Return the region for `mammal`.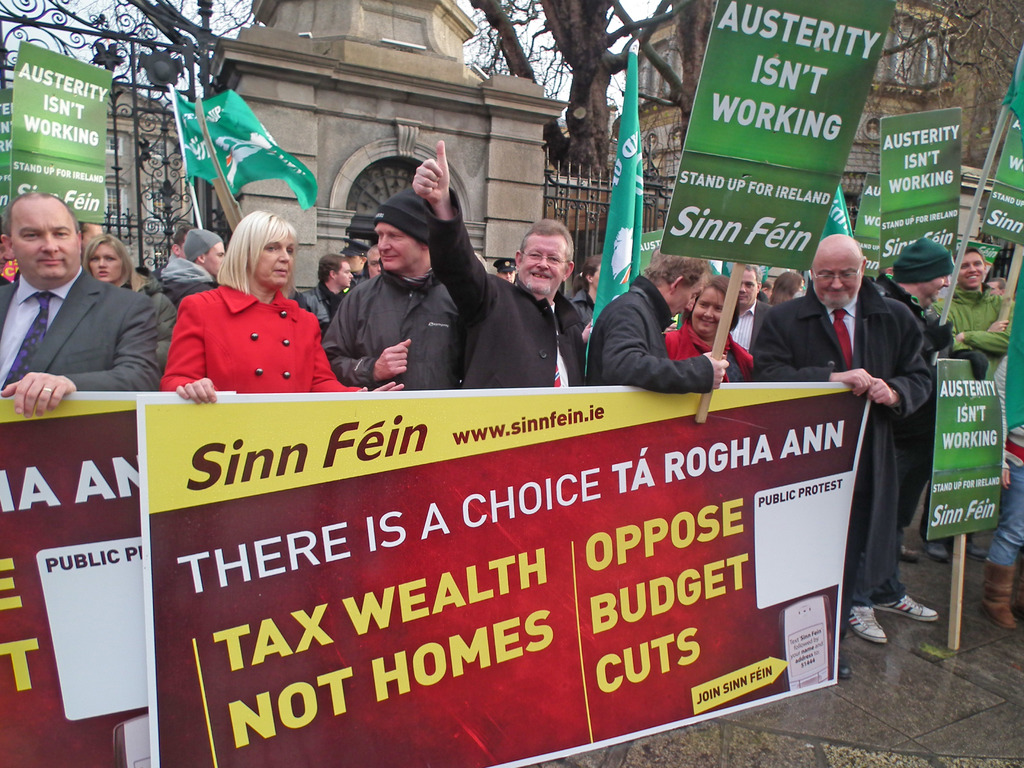
[76,231,147,293].
